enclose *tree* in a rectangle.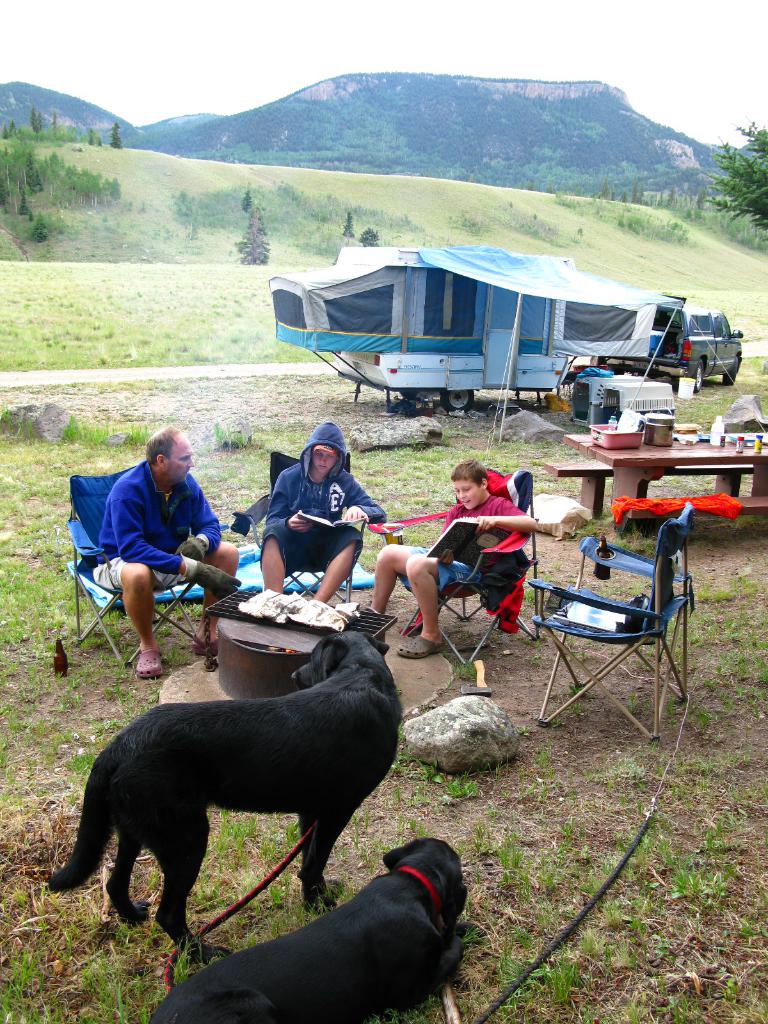
[109,120,123,147].
